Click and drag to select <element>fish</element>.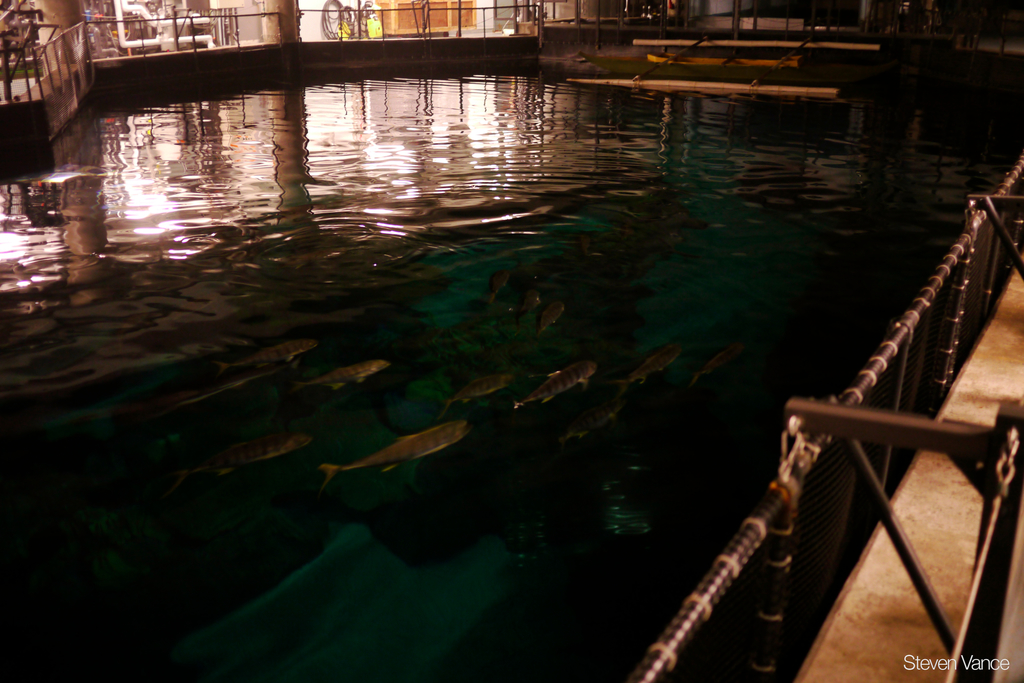
Selection: [314,411,474,490].
